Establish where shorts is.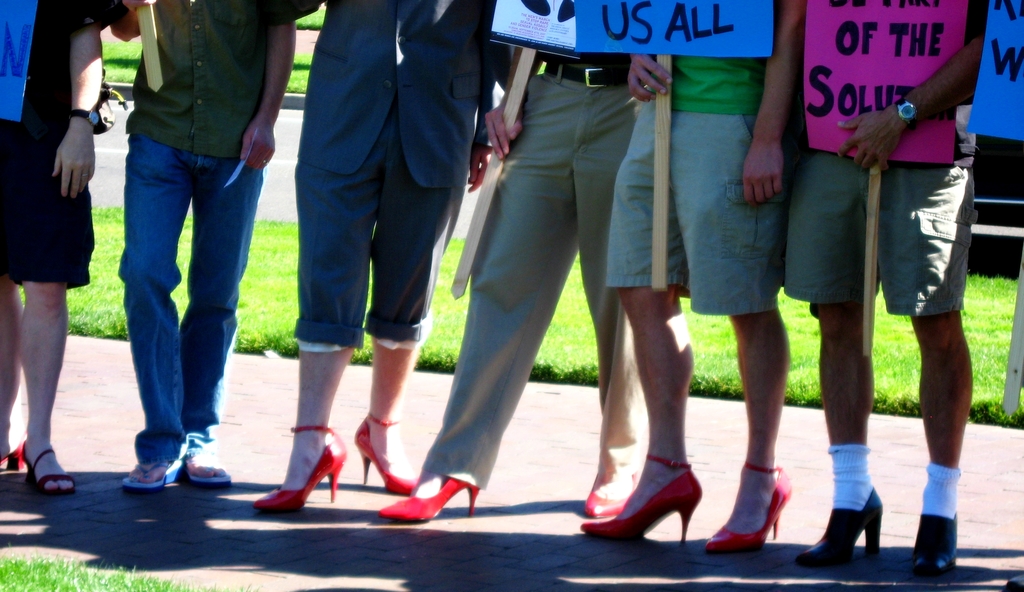
Established at [left=0, top=112, right=97, bottom=284].
